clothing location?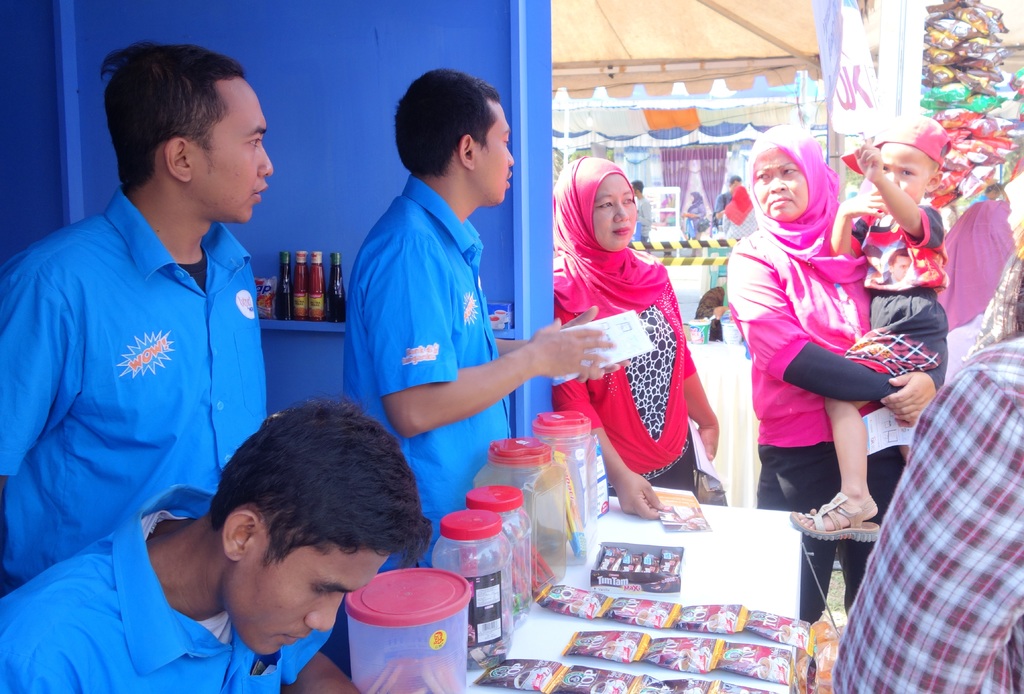
left=637, top=197, right=653, bottom=244
